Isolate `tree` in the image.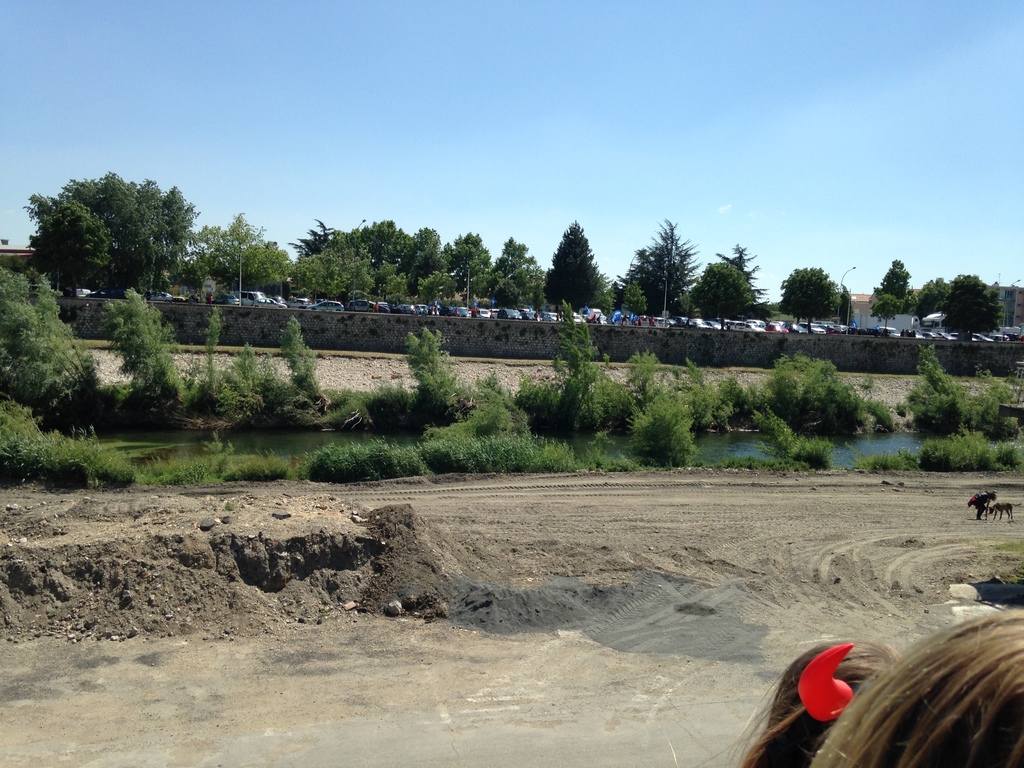
Isolated region: bbox=(292, 223, 462, 293).
